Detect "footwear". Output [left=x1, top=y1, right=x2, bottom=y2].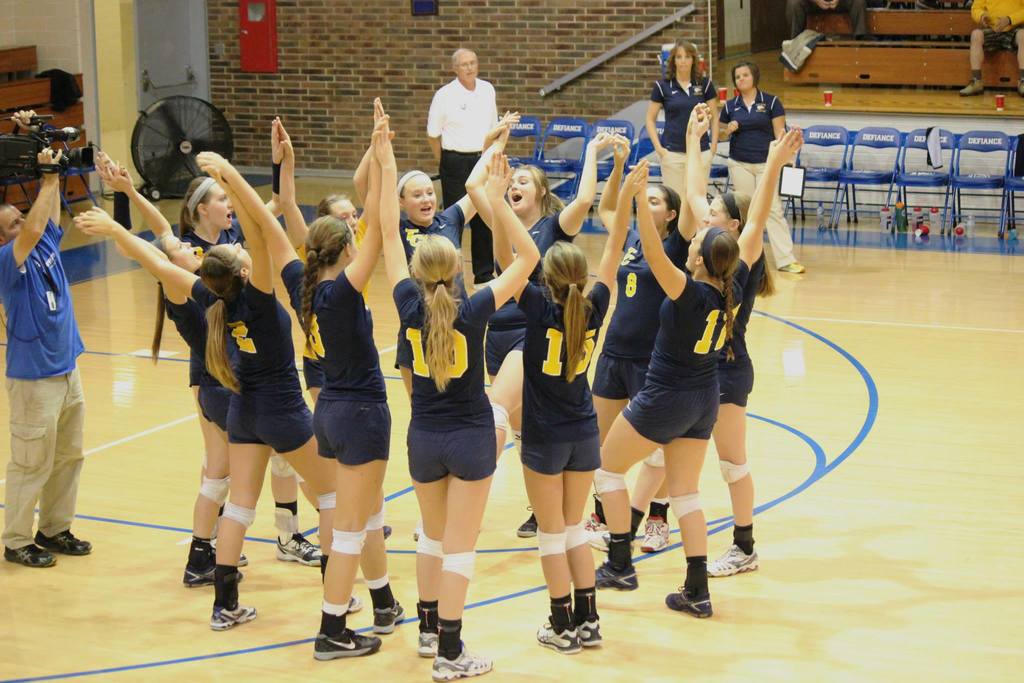
[left=637, top=515, right=671, bottom=554].
